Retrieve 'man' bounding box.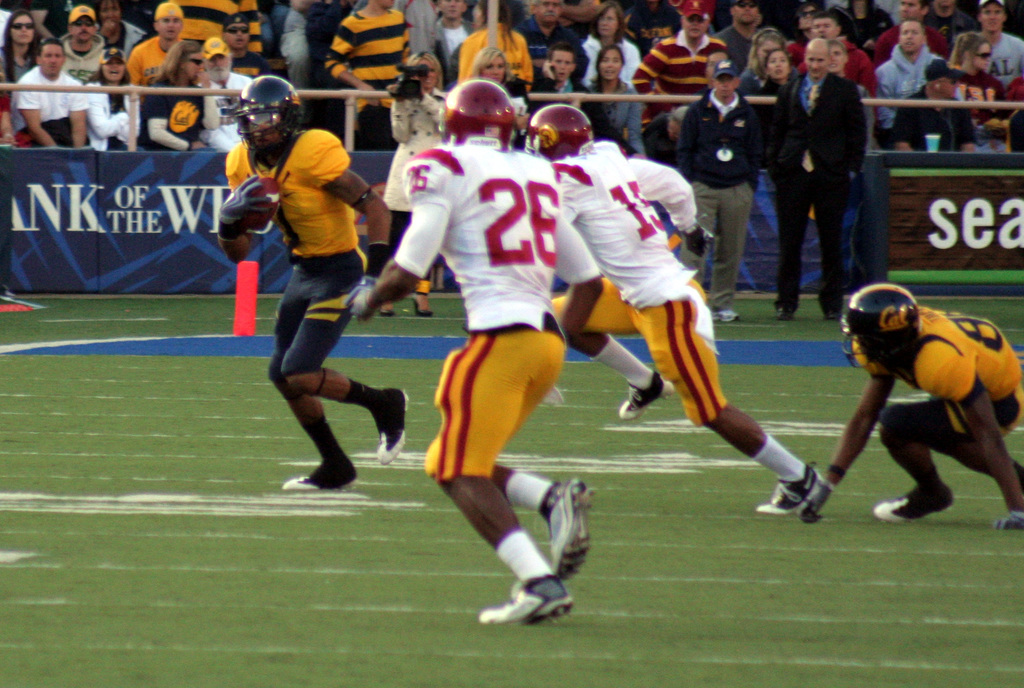
Bounding box: BBox(927, 0, 977, 50).
